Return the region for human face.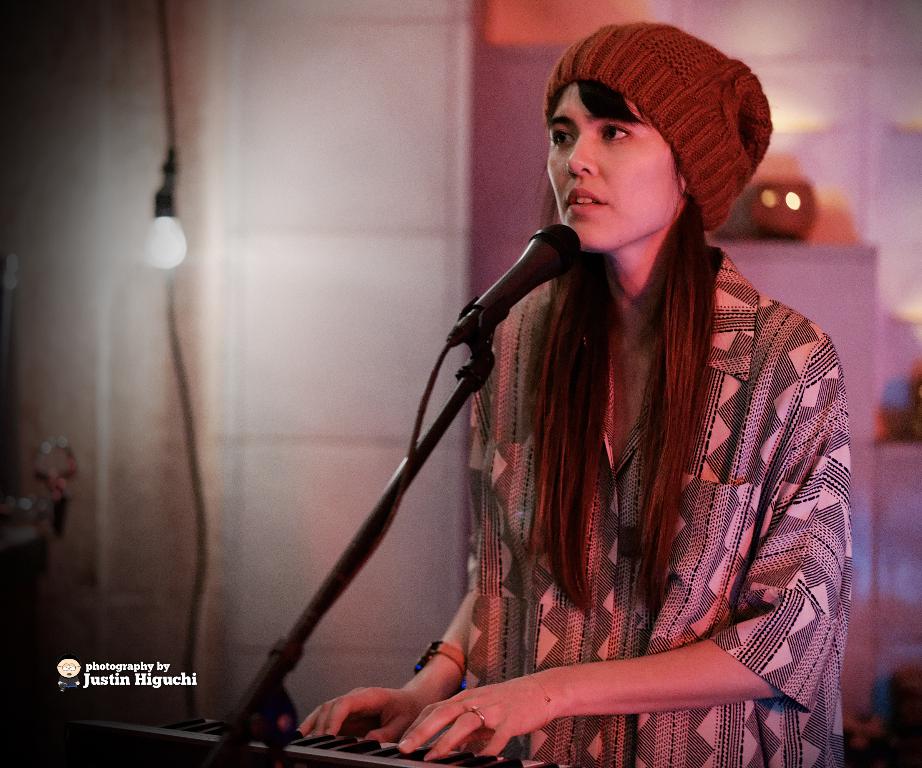
[x1=549, y1=77, x2=676, y2=247].
